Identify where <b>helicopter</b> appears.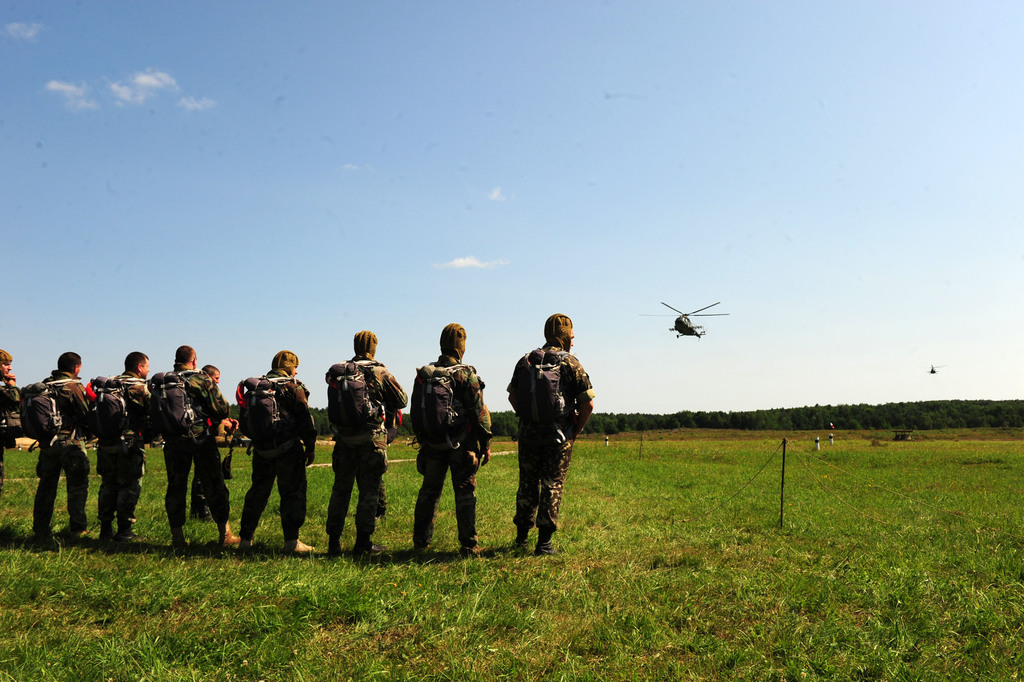
Appears at (x1=646, y1=293, x2=733, y2=354).
